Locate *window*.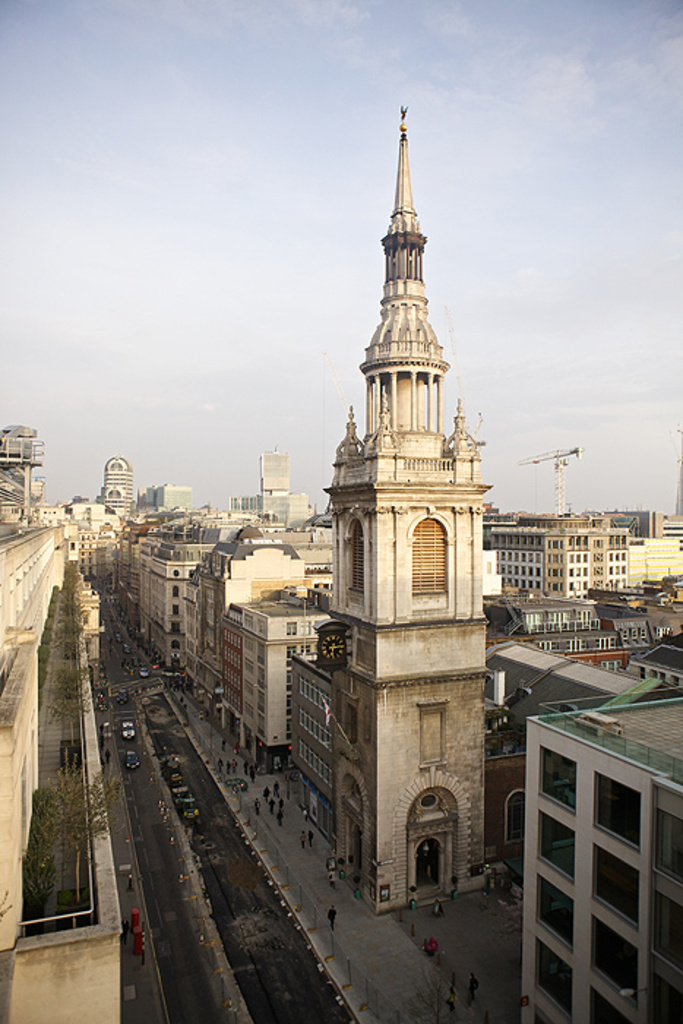
Bounding box: <bbox>591, 846, 642, 930</bbox>.
